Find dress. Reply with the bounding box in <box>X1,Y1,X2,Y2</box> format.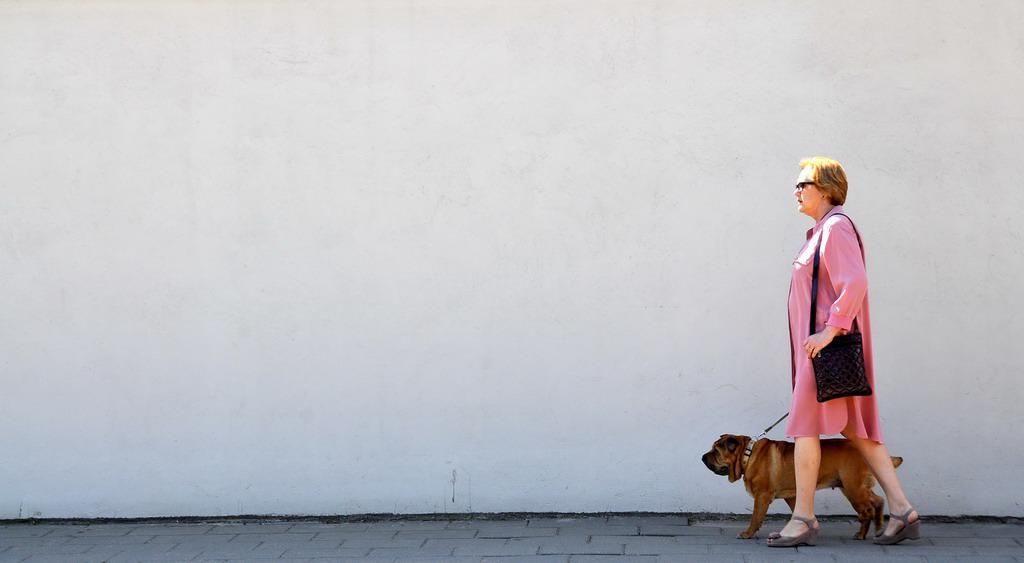
<box>787,202,882,440</box>.
